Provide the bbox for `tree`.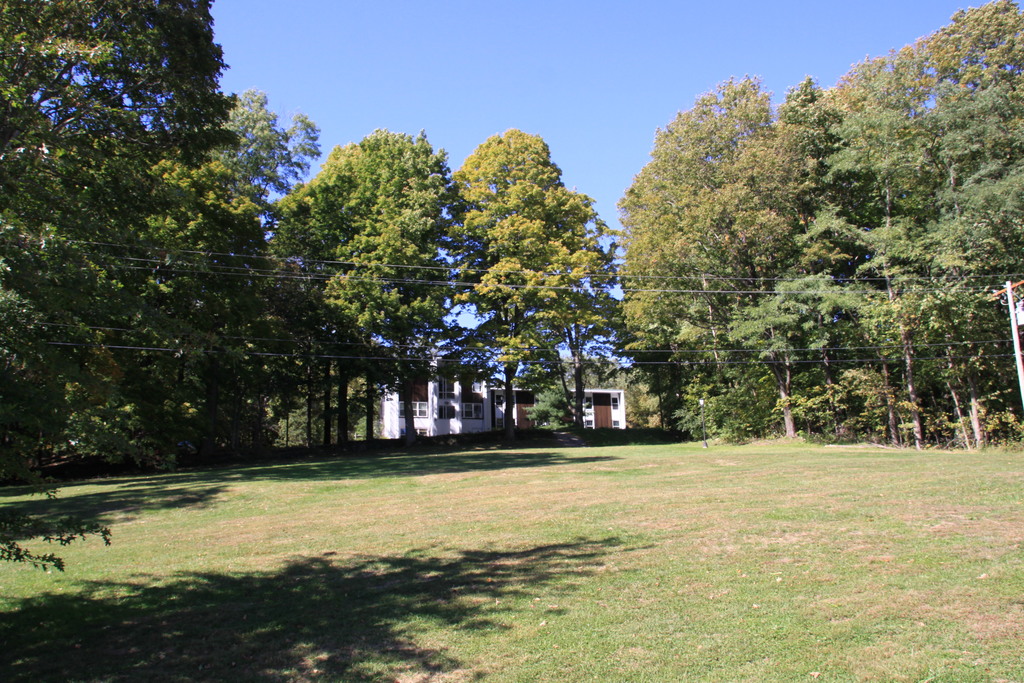
[890, 74, 1023, 438].
